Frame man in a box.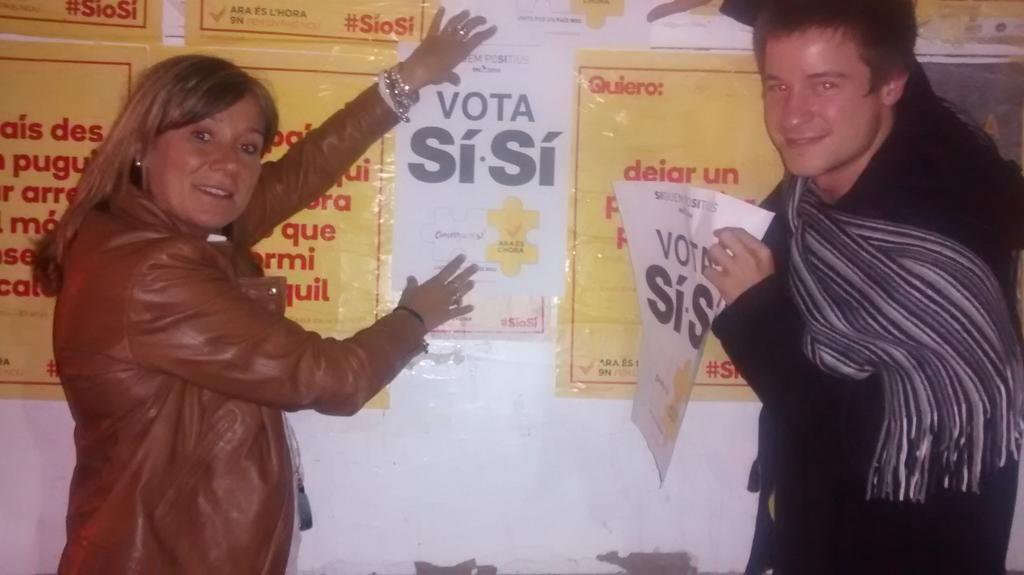
{"x1": 609, "y1": 15, "x2": 1013, "y2": 551}.
